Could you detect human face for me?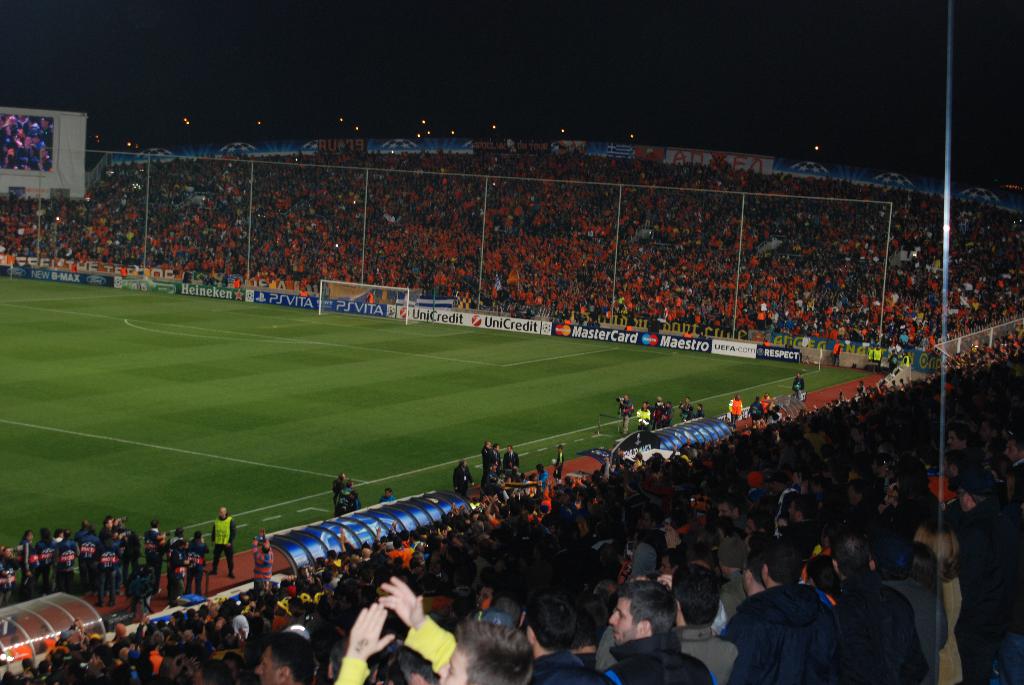
Detection result: bbox(799, 375, 803, 376).
